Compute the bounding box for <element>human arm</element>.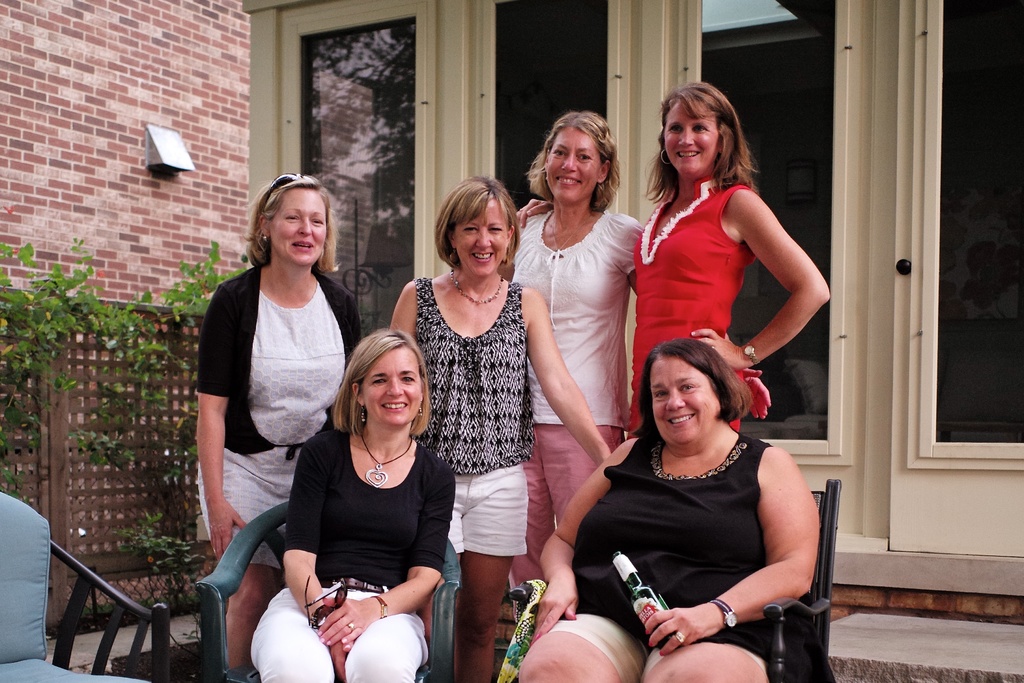
crop(614, 210, 689, 290).
